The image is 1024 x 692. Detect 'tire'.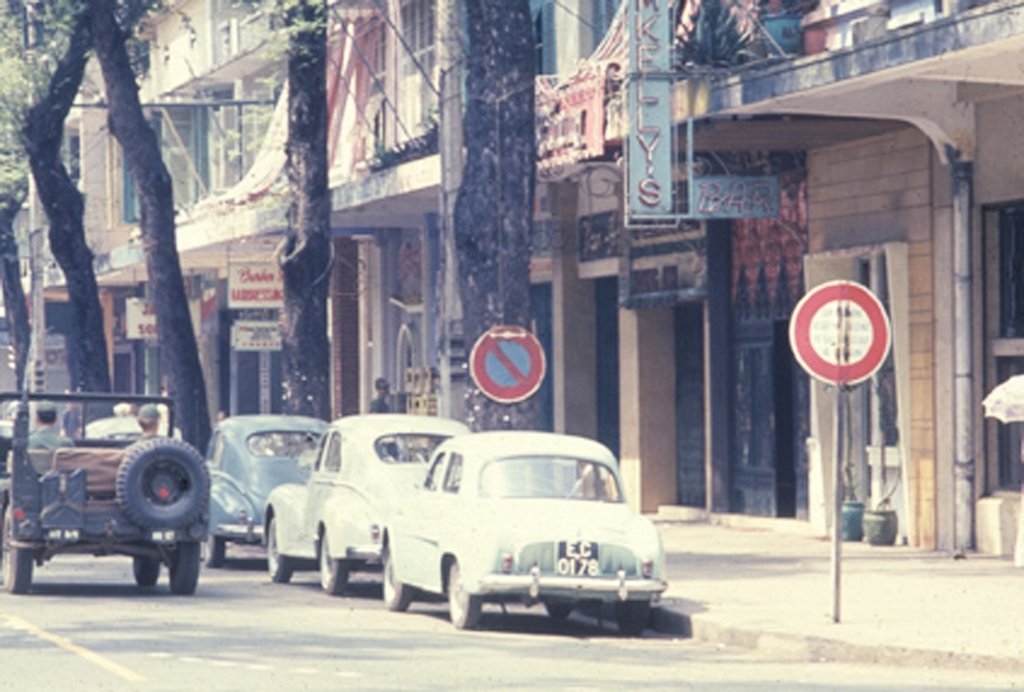
Detection: <region>618, 601, 649, 634</region>.
